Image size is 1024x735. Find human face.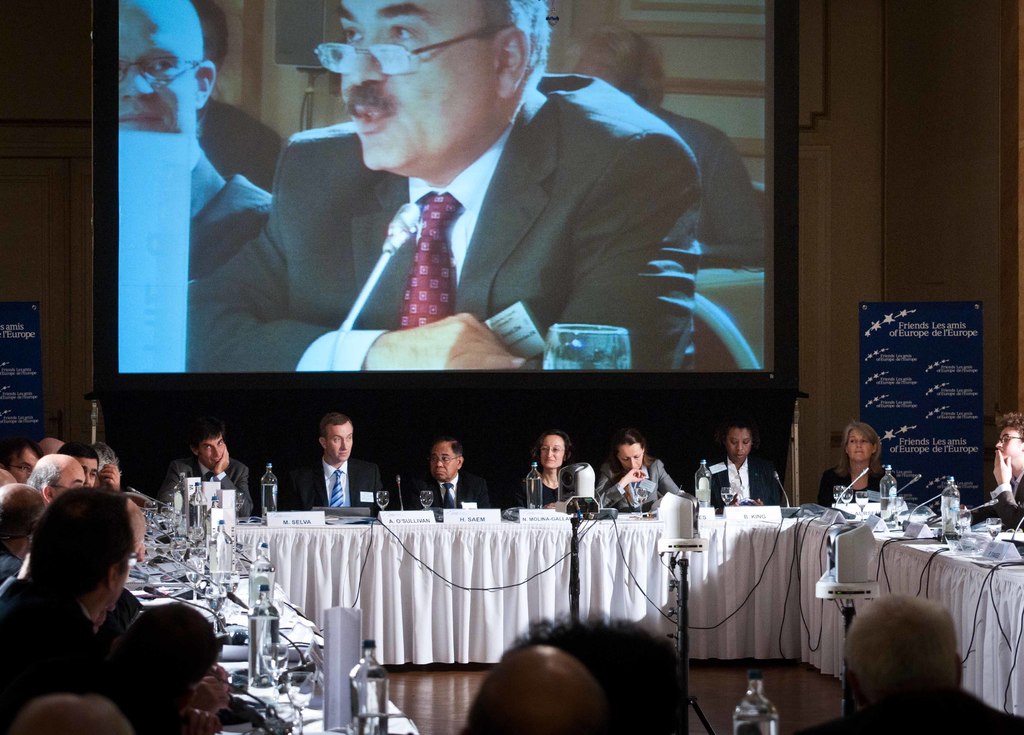
(995,424,1021,461).
